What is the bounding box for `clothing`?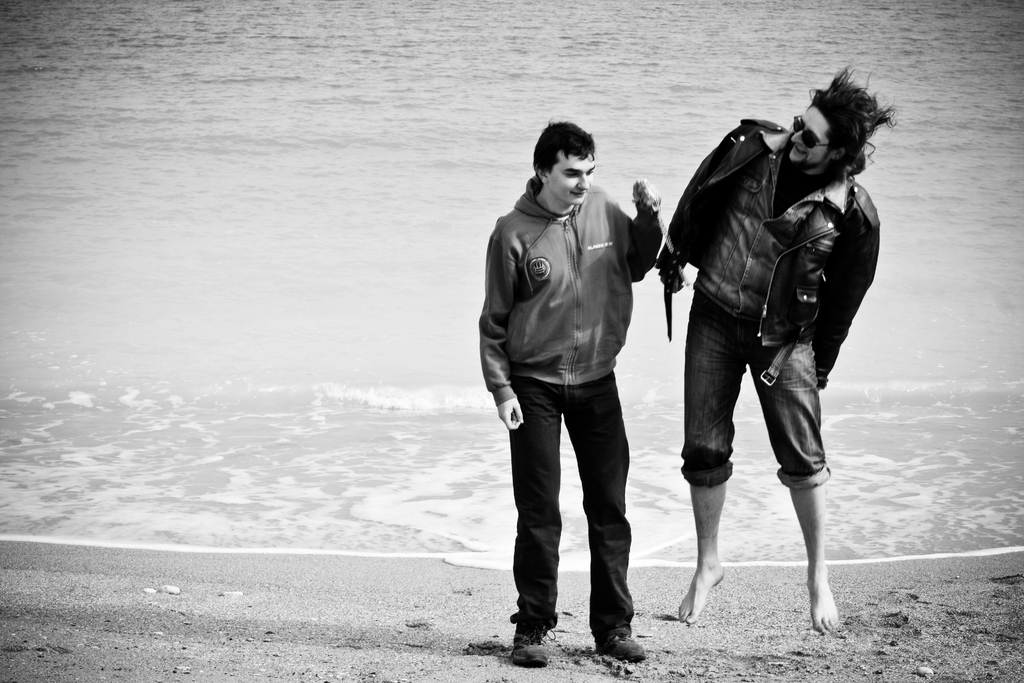
(x1=479, y1=174, x2=646, y2=645).
